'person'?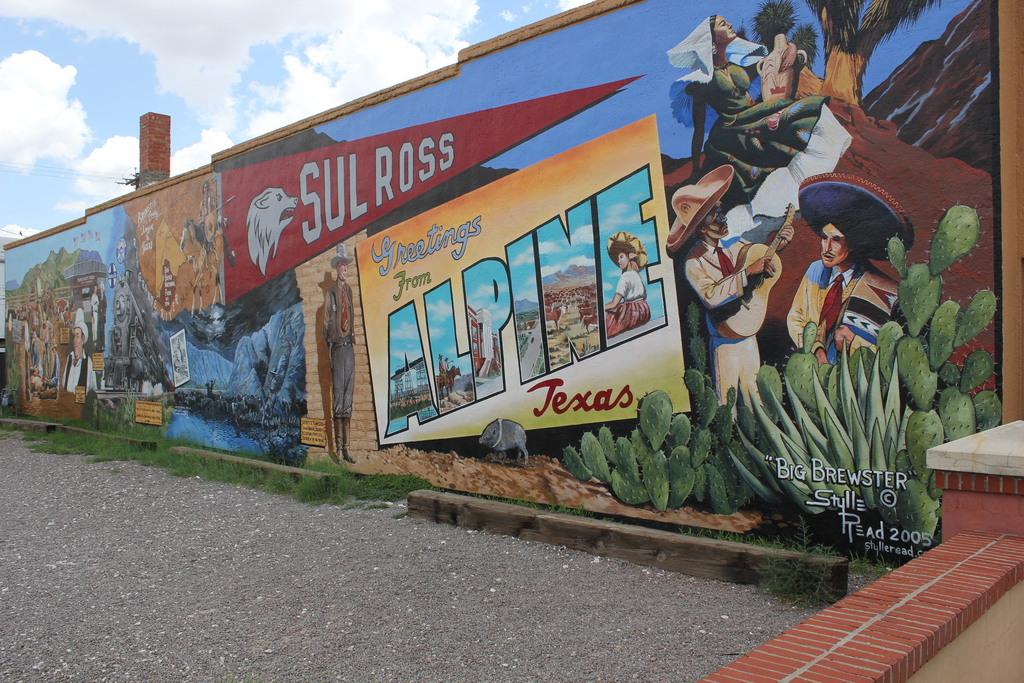
bbox=[97, 281, 108, 350]
